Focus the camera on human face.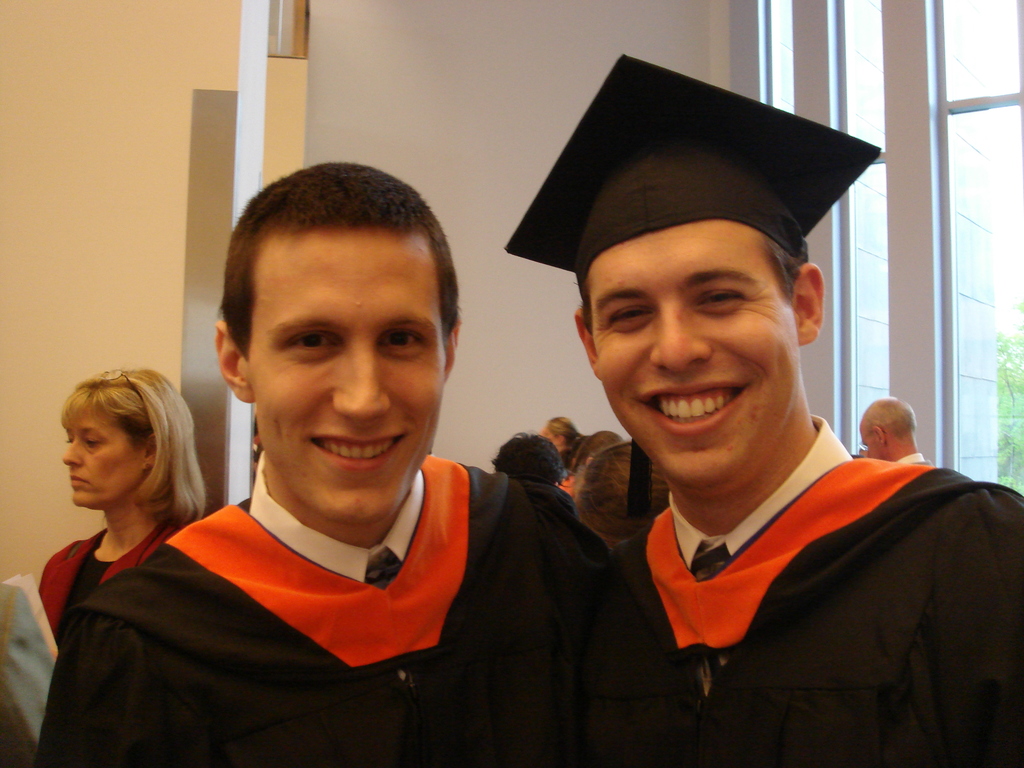
Focus region: <region>244, 230, 445, 524</region>.
